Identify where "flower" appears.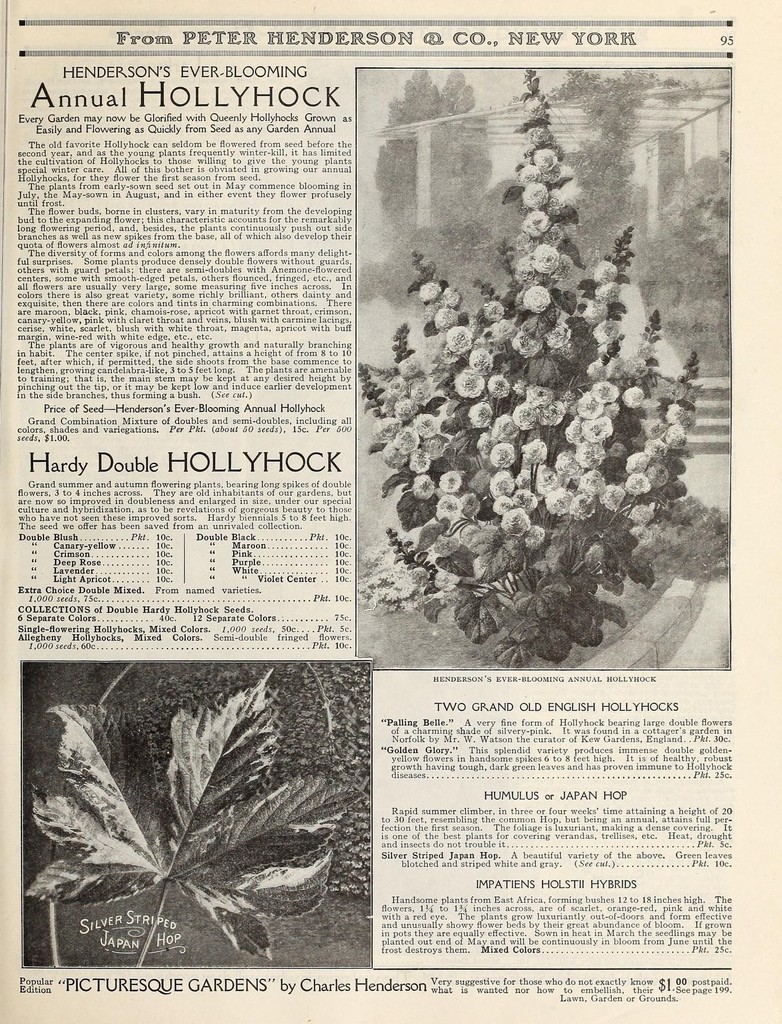
Appears at (x1=37, y1=691, x2=335, y2=939).
